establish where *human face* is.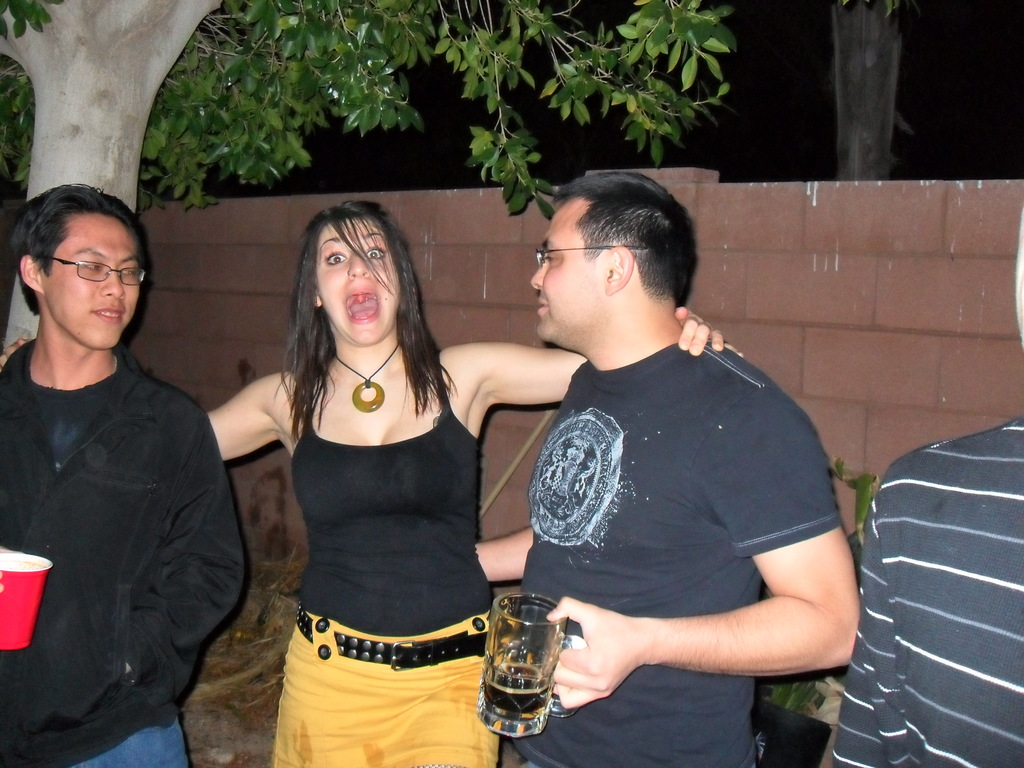
Established at pyautogui.locateOnScreen(529, 196, 609, 341).
